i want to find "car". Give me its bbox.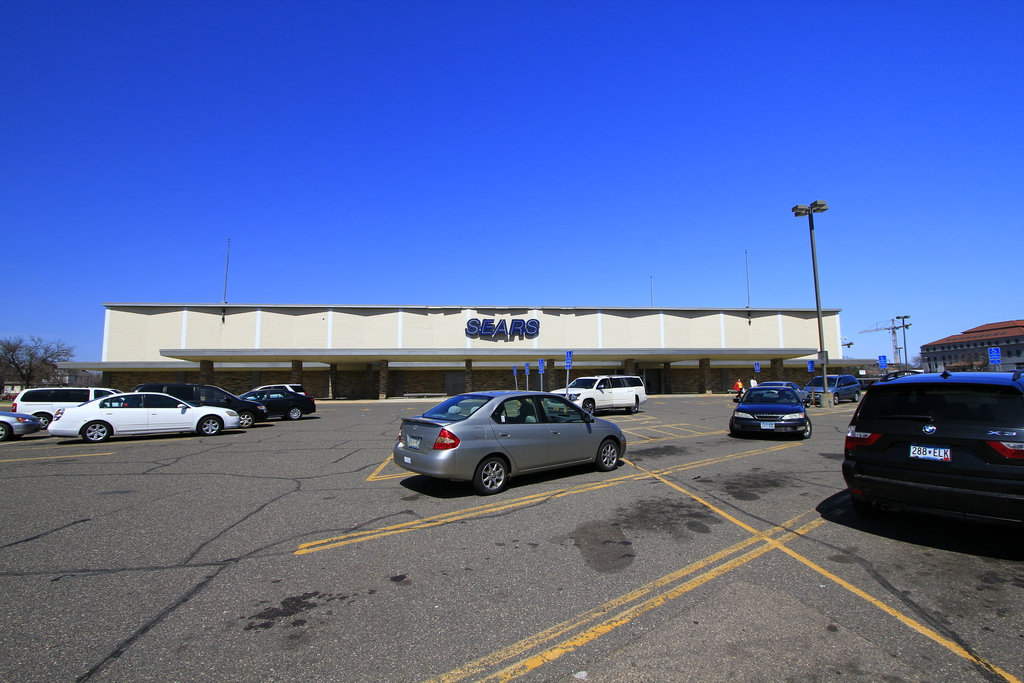
804,373,863,400.
